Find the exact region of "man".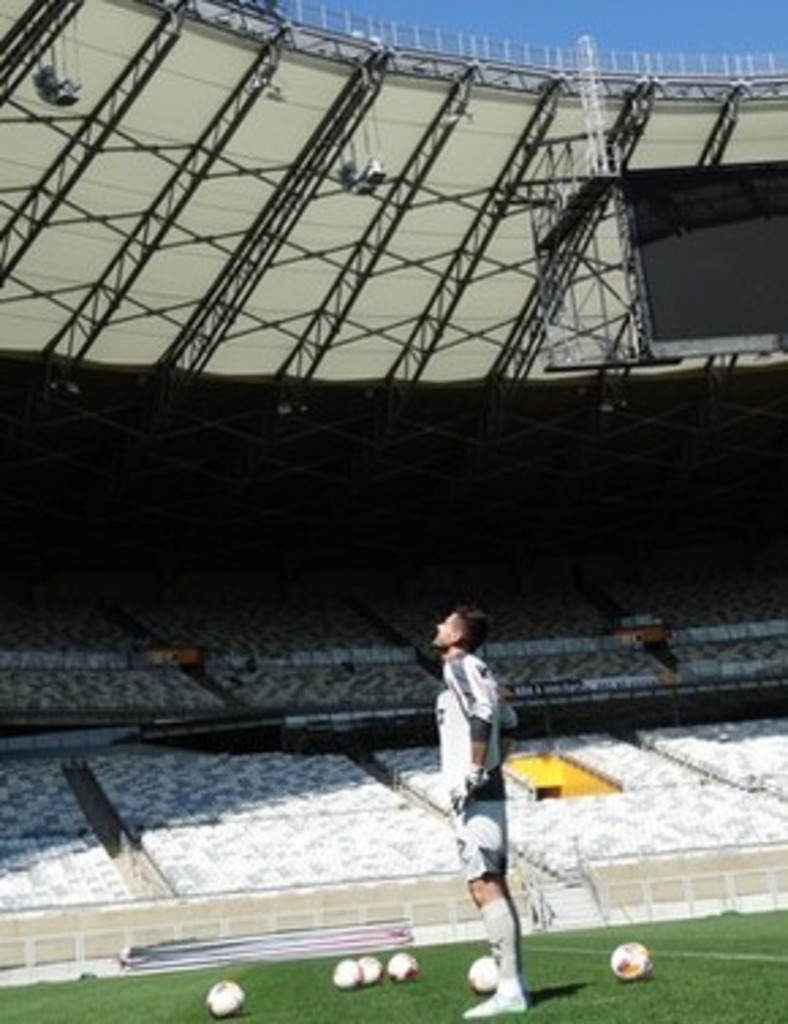
Exact region: 421/598/543/967.
